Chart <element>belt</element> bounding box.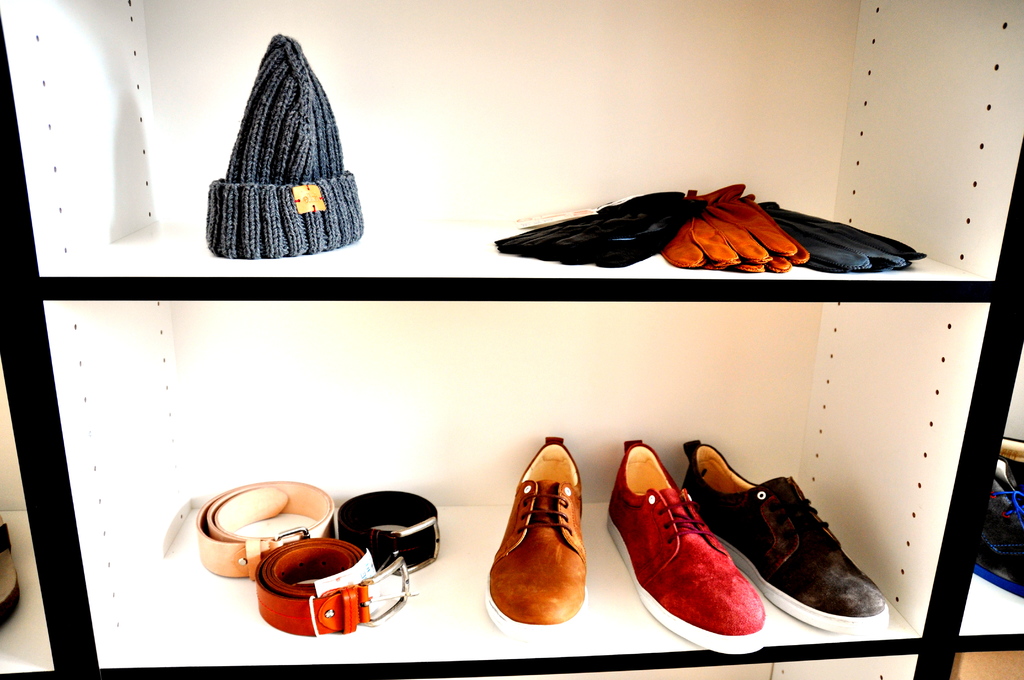
Charted: pyautogui.locateOnScreen(181, 484, 330, 581).
